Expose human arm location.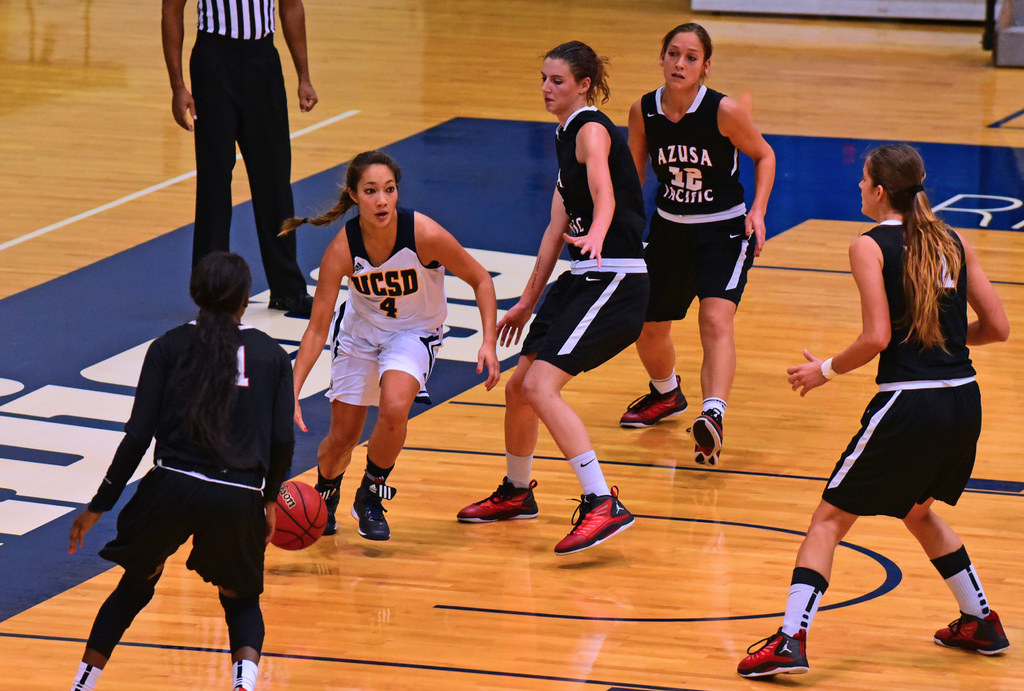
Exposed at {"left": 261, "top": 367, "right": 293, "bottom": 544}.
